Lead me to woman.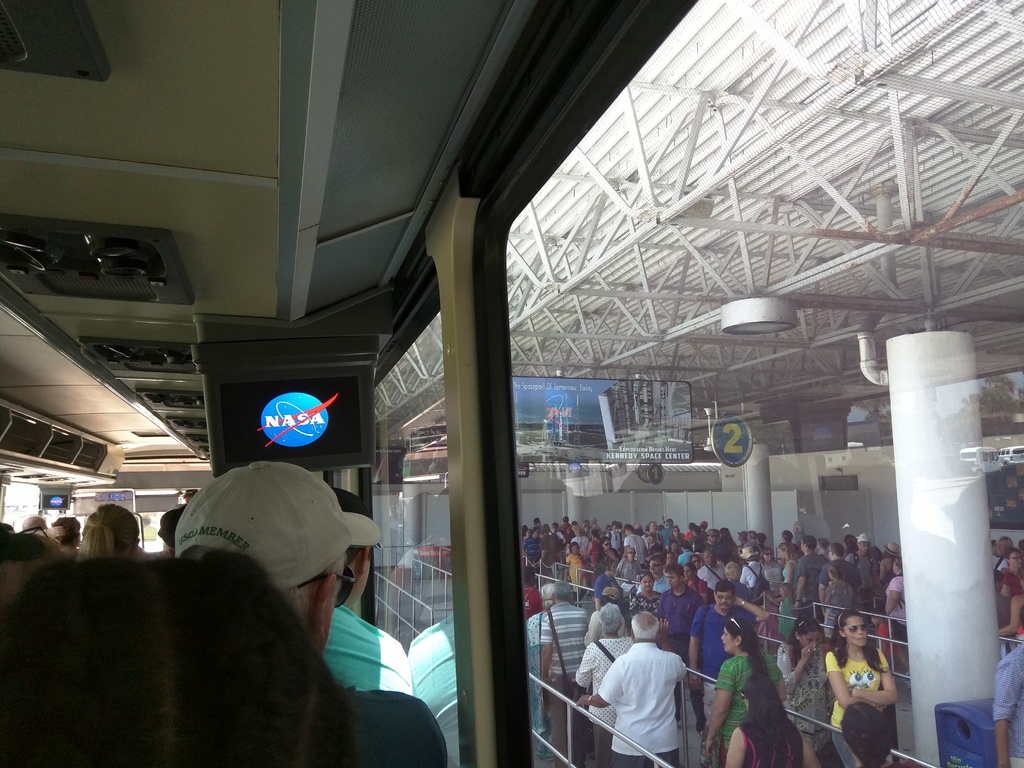
Lead to [593, 556, 624, 611].
